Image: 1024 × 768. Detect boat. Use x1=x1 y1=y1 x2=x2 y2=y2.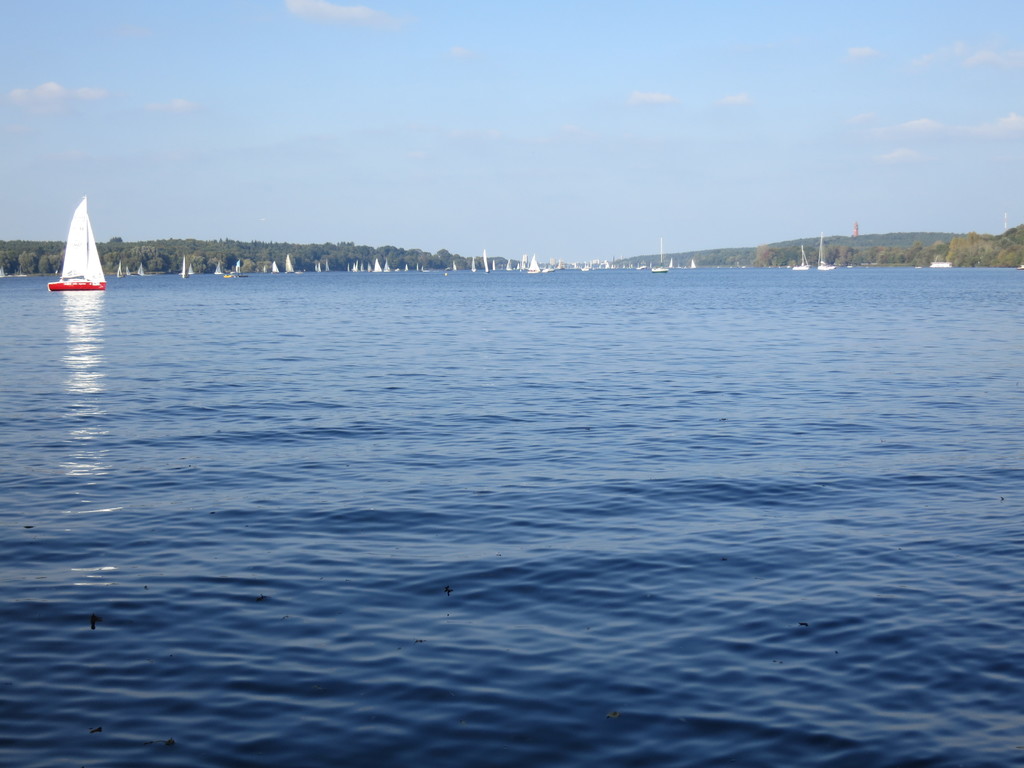
x1=480 y1=248 x2=492 y2=274.
